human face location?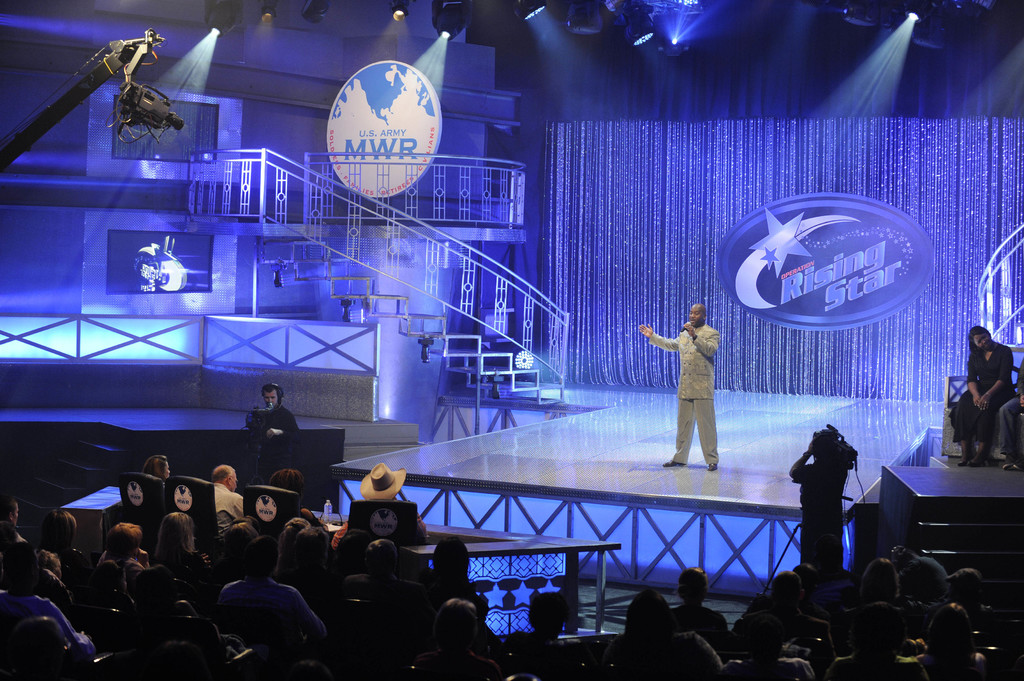
Rect(690, 304, 704, 323)
